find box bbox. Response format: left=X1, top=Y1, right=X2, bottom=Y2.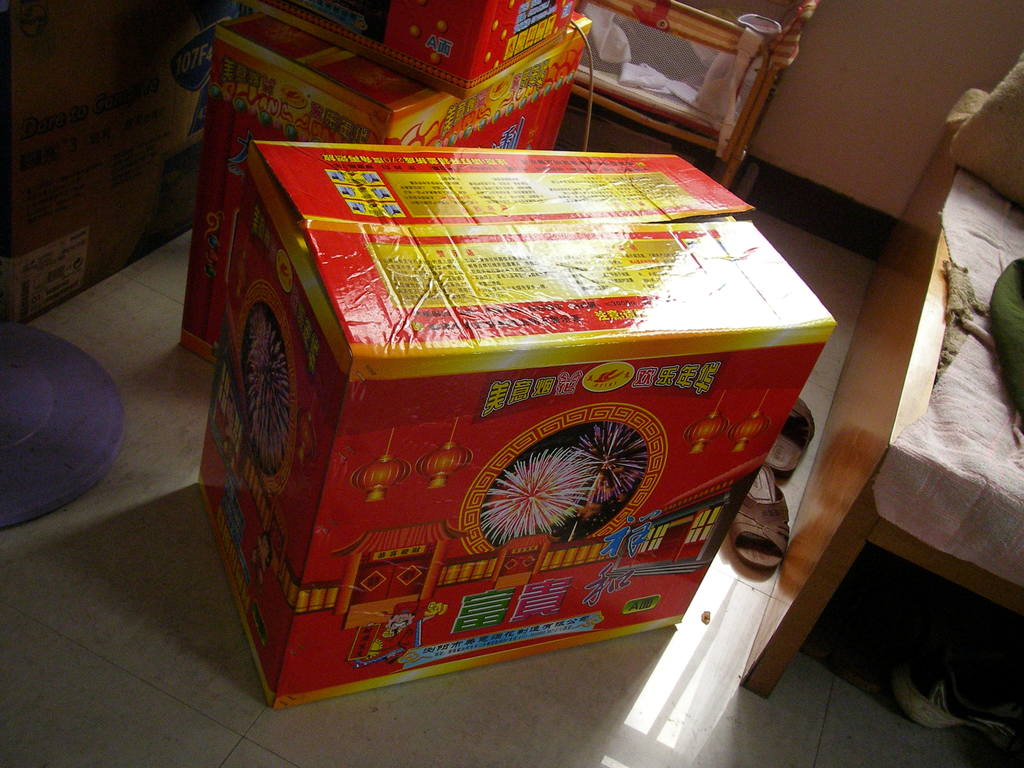
left=246, top=0, right=579, bottom=100.
